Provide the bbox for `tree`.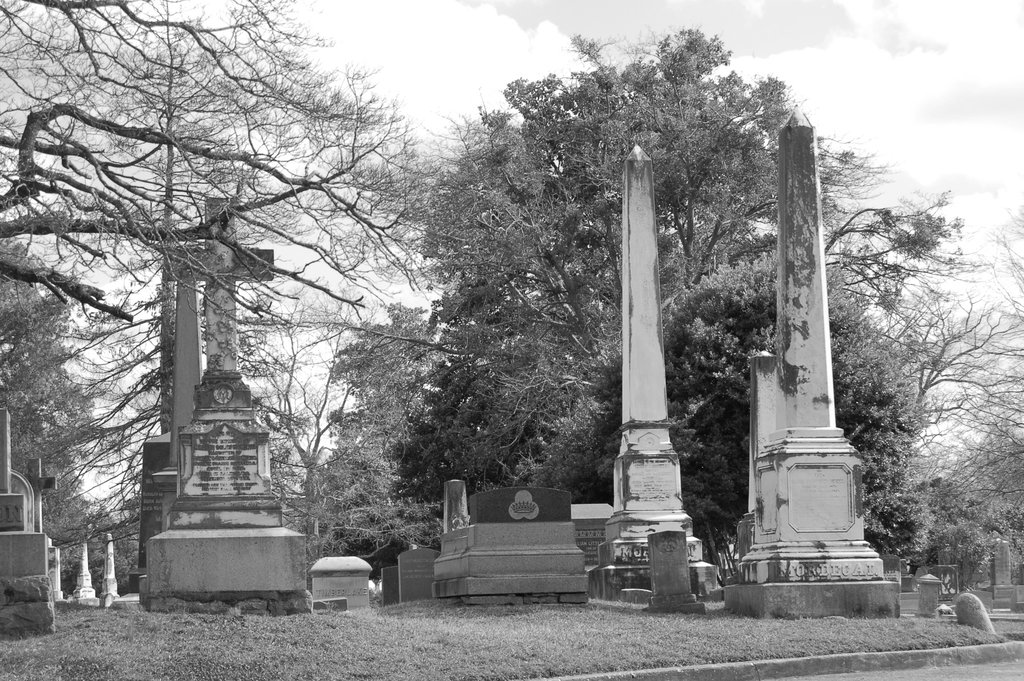
left=996, top=210, right=1023, bottom=329.
